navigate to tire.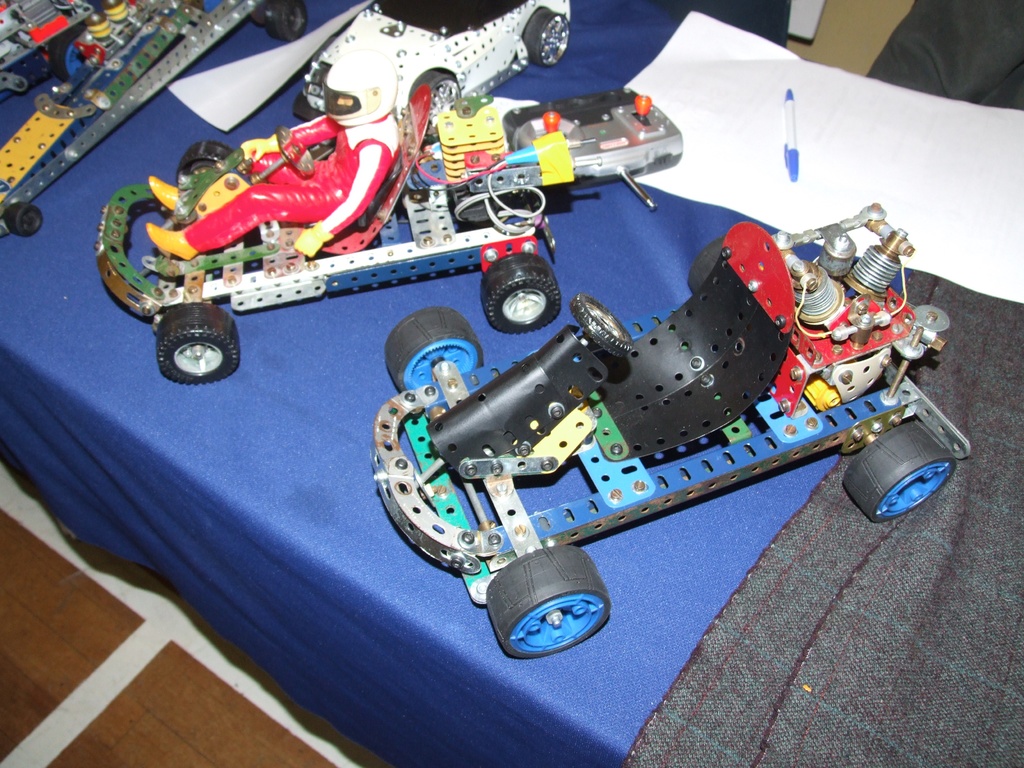
Navigation target: bbox=(10, 202, 47, 240).
